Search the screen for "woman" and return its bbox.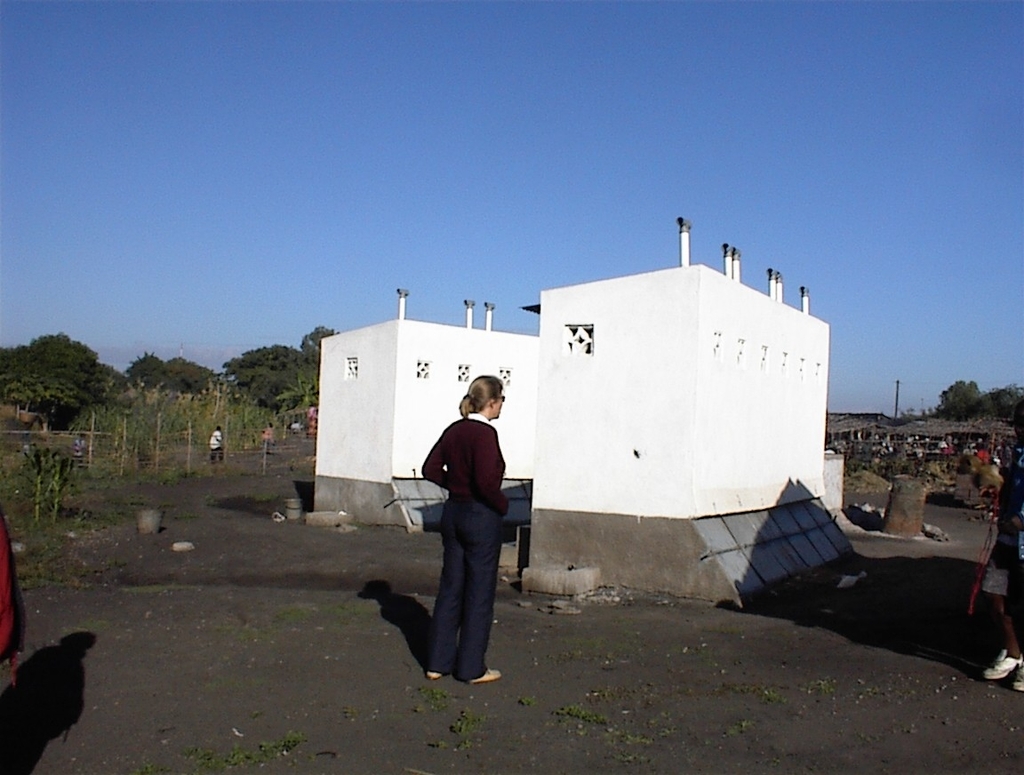
Found: bbox=[424, 380, 507, 689].
